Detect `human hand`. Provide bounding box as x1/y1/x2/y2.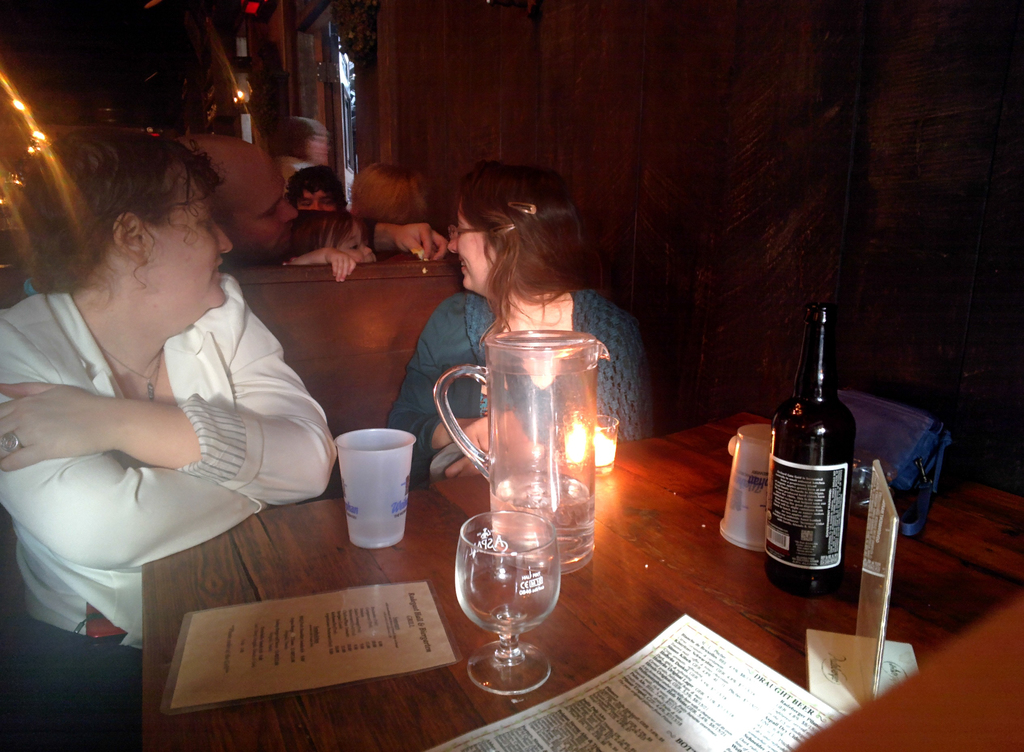
443/455/509/484.
